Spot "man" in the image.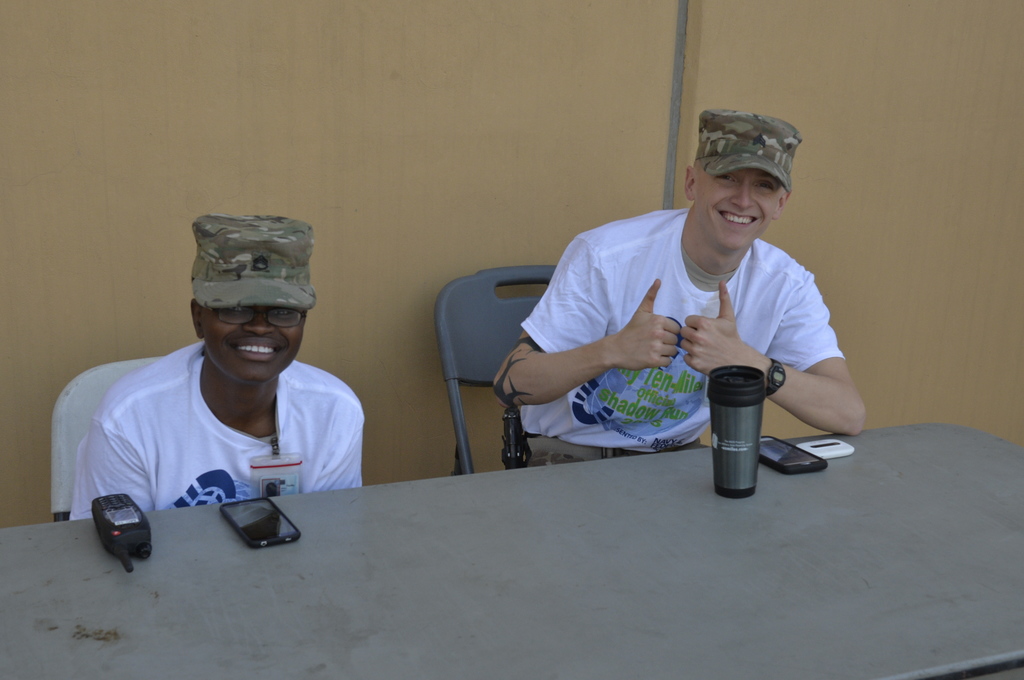
"man" found at 492, 125, 869, 482.
